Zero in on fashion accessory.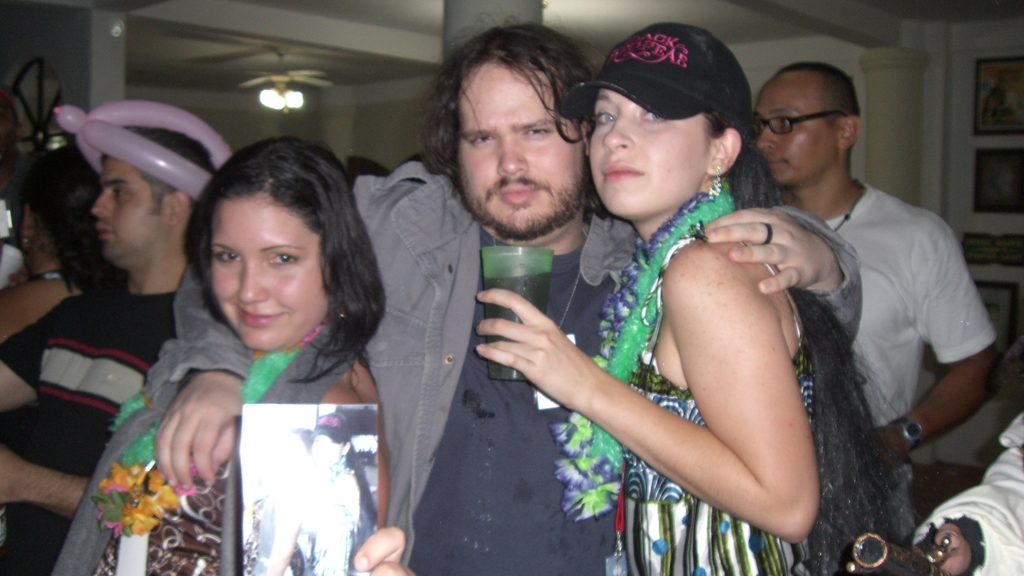
Zeroed in: bbox=[550, 192, 701, 520].
